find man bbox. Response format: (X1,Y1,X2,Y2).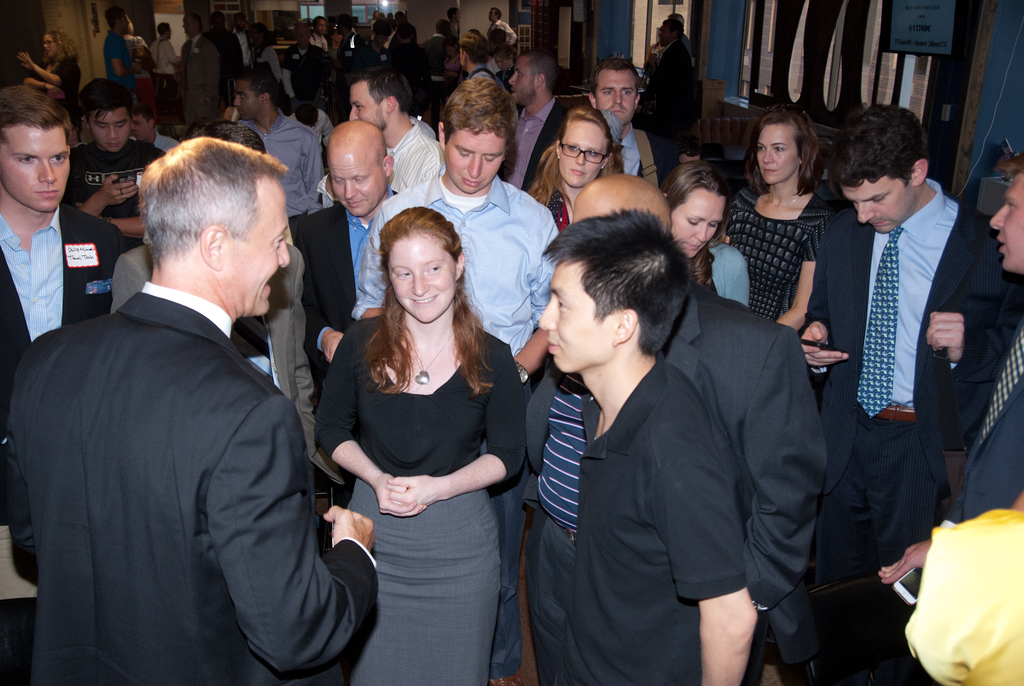
(493,51,574,192).
